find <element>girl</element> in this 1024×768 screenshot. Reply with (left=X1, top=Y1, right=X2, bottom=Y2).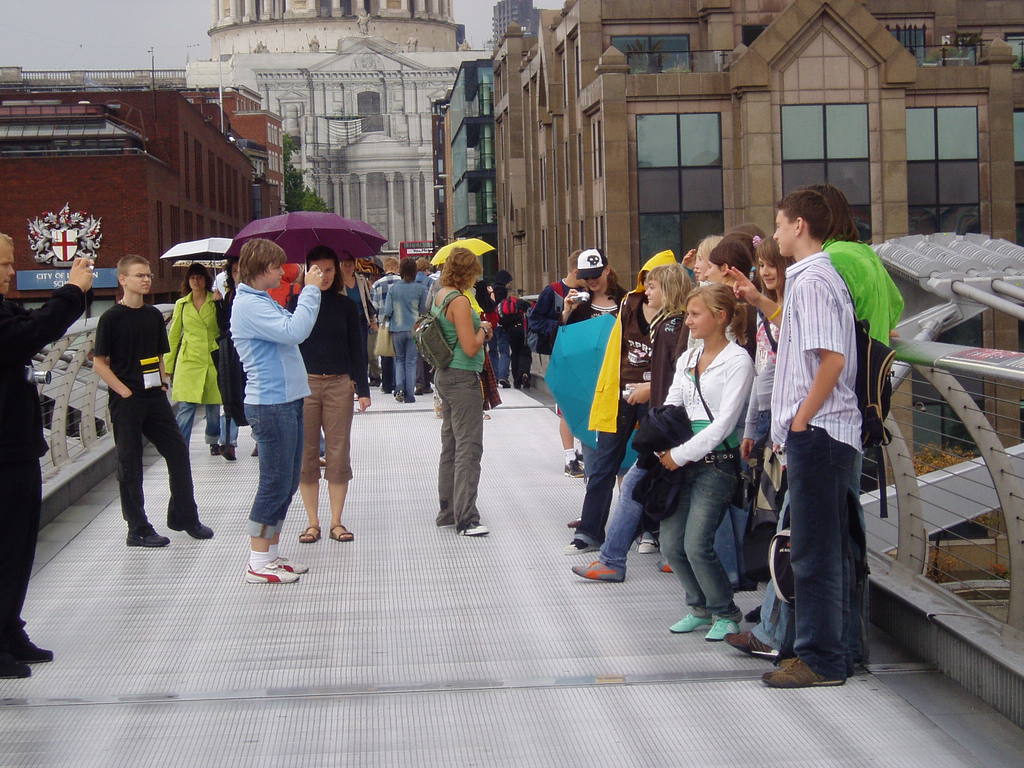
(left=558, top=243, right=632, bottom=326).
